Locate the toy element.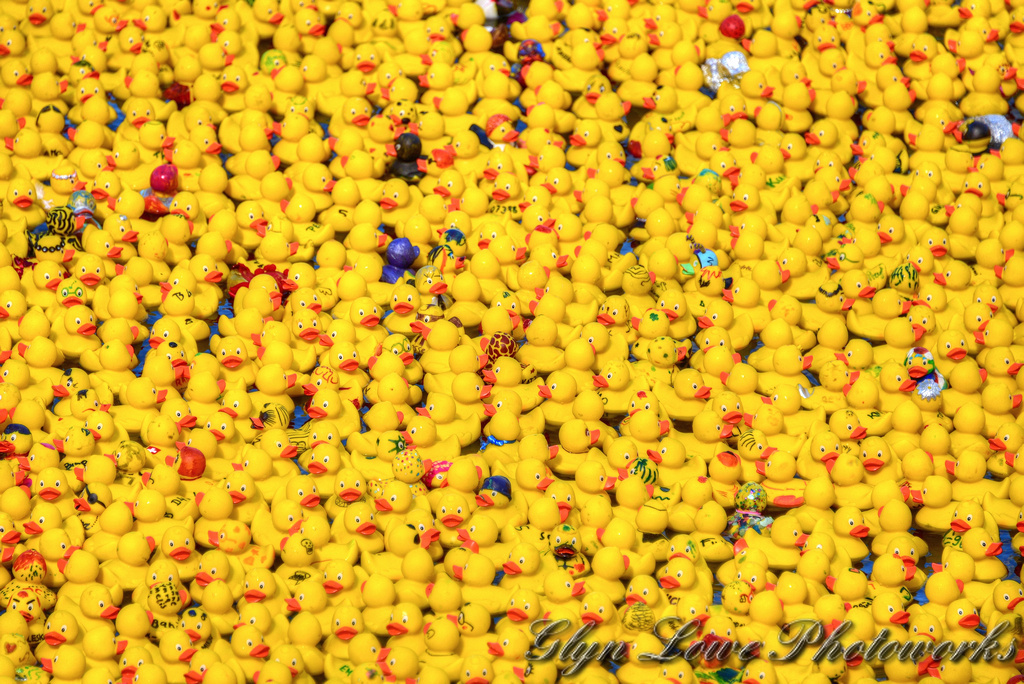
Element bbox: (x1=82, y1=484, x2=112, y2=509).
